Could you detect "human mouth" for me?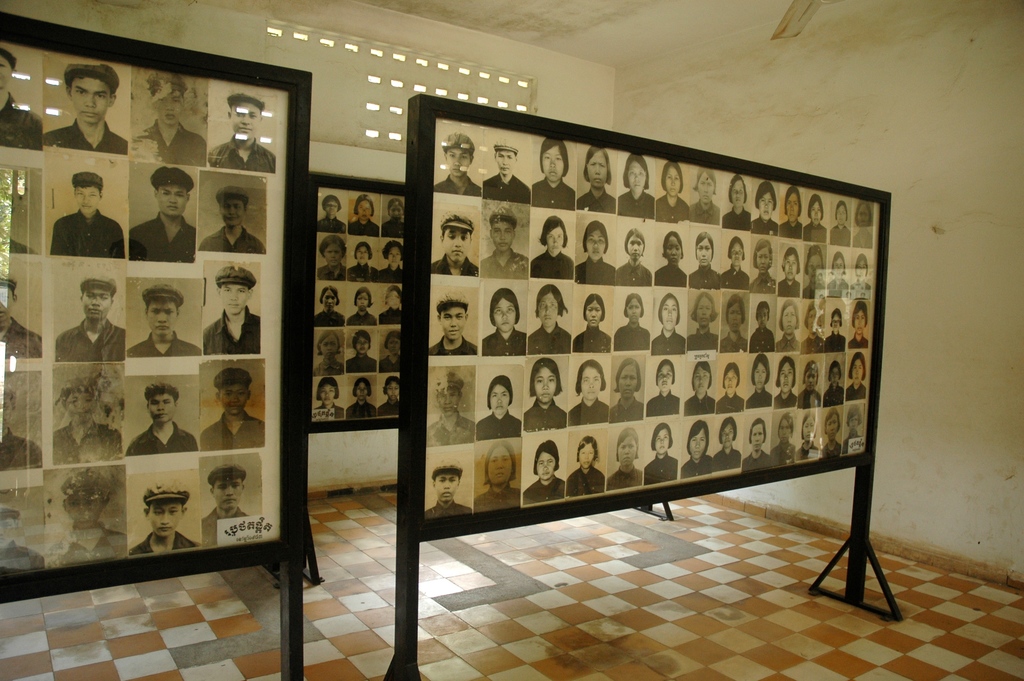
Detection result: box=[620, 454, 634, 464].
